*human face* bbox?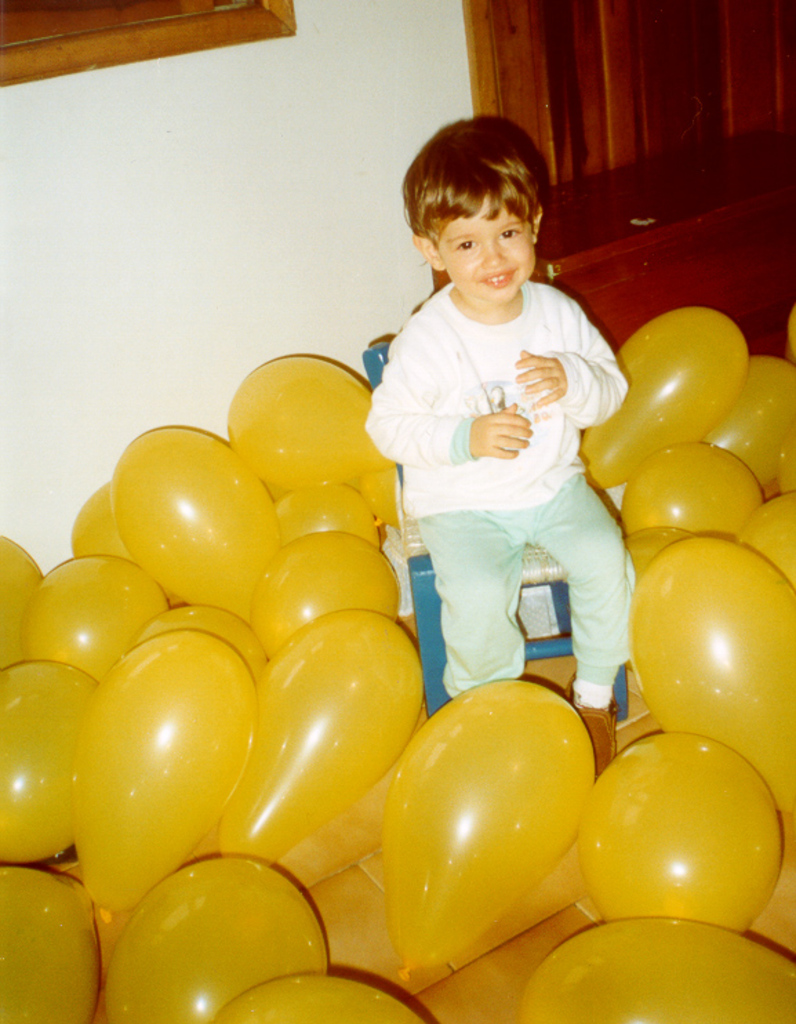
x1=439, y1=193, x2=539, y2=305
